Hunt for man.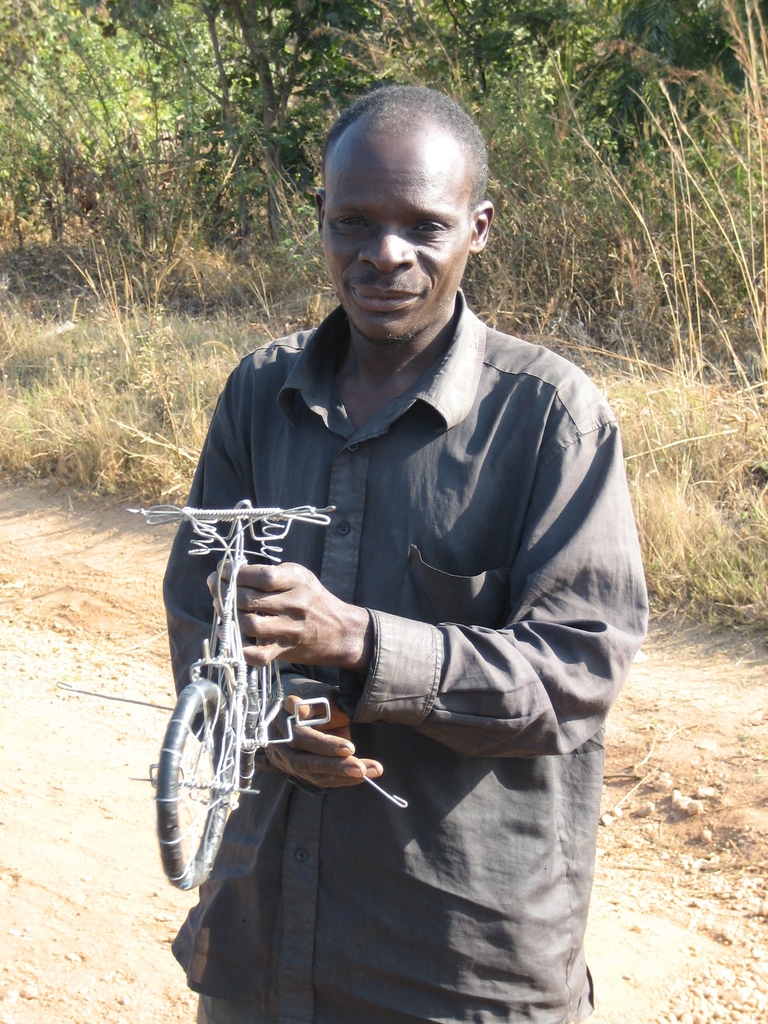
Hunted down at crop(138, 84, 652, 1023).
